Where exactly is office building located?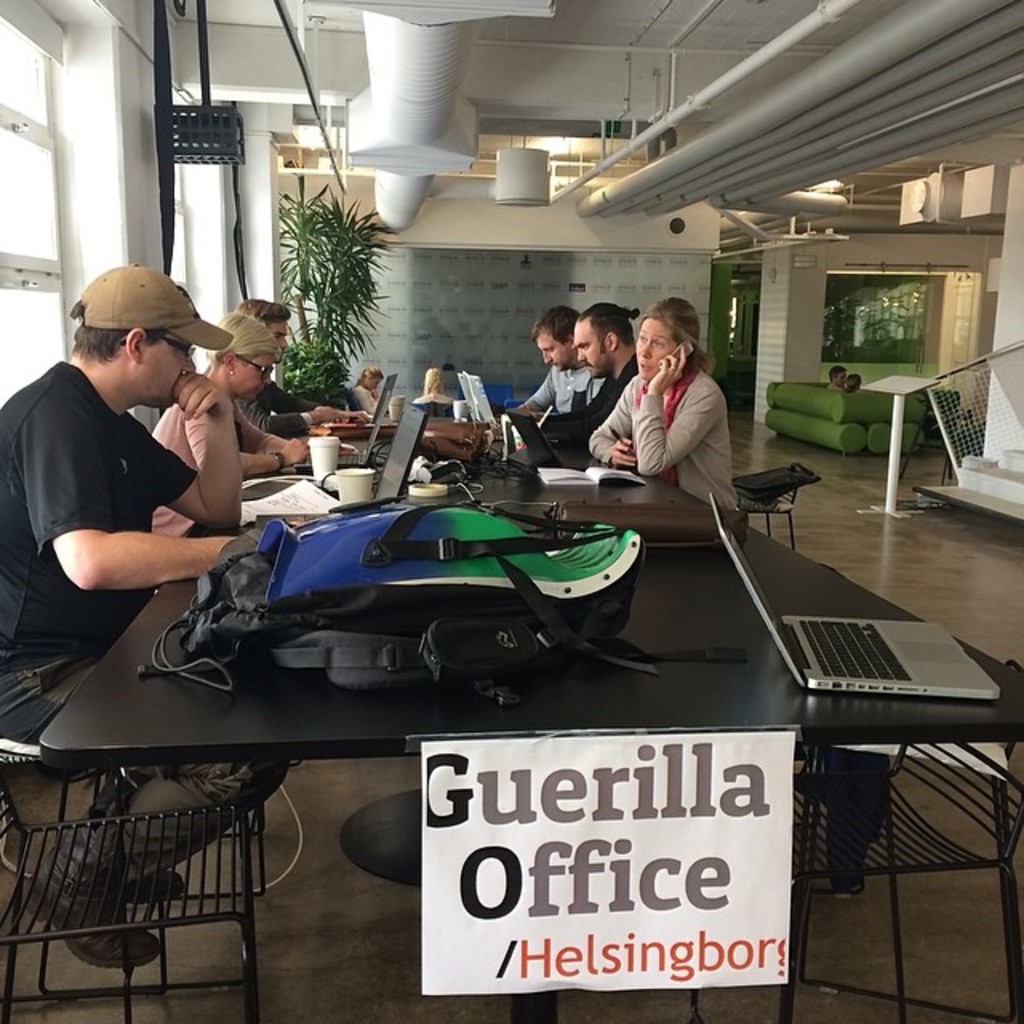
Its bounding box is {"x1": 0, "y1": 0, "x2": 995, "y2": 1023}.
